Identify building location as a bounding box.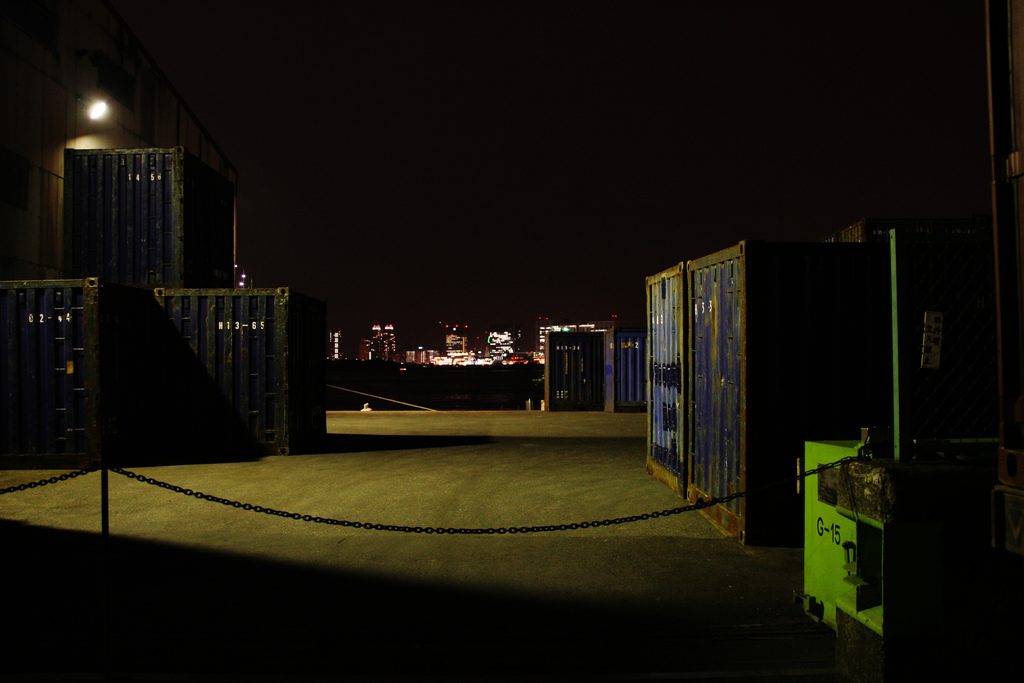
BBox(539, 319, 644, 410).
